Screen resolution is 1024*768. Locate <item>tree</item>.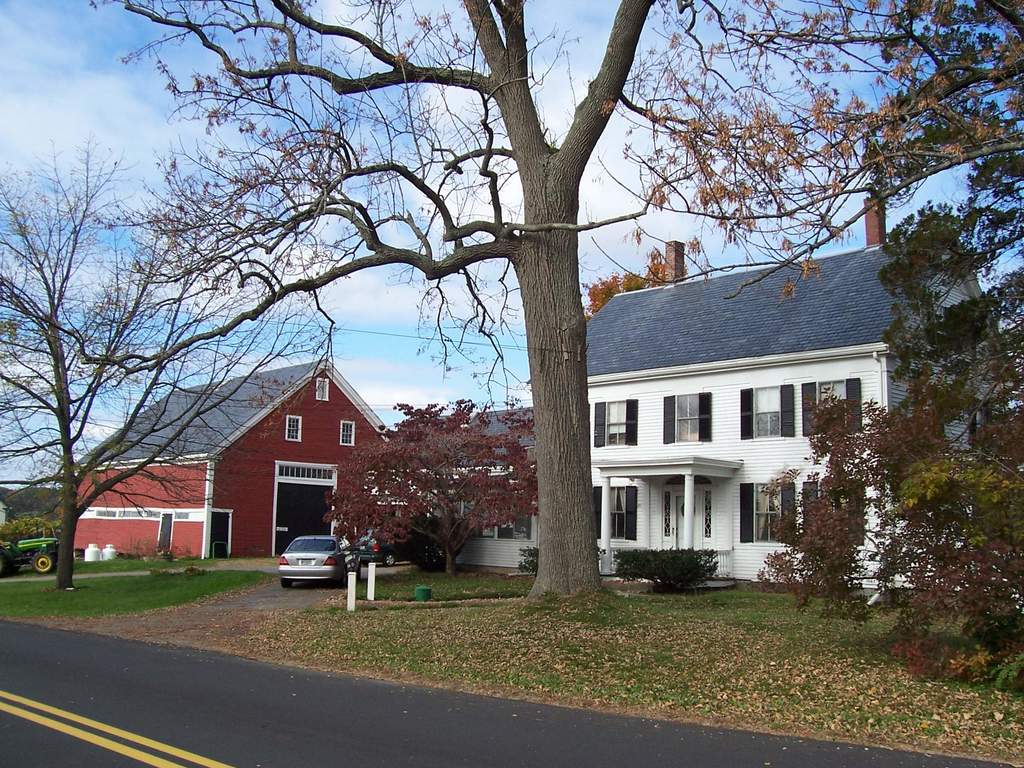
bbox=(600, 0, 1023, 301).
